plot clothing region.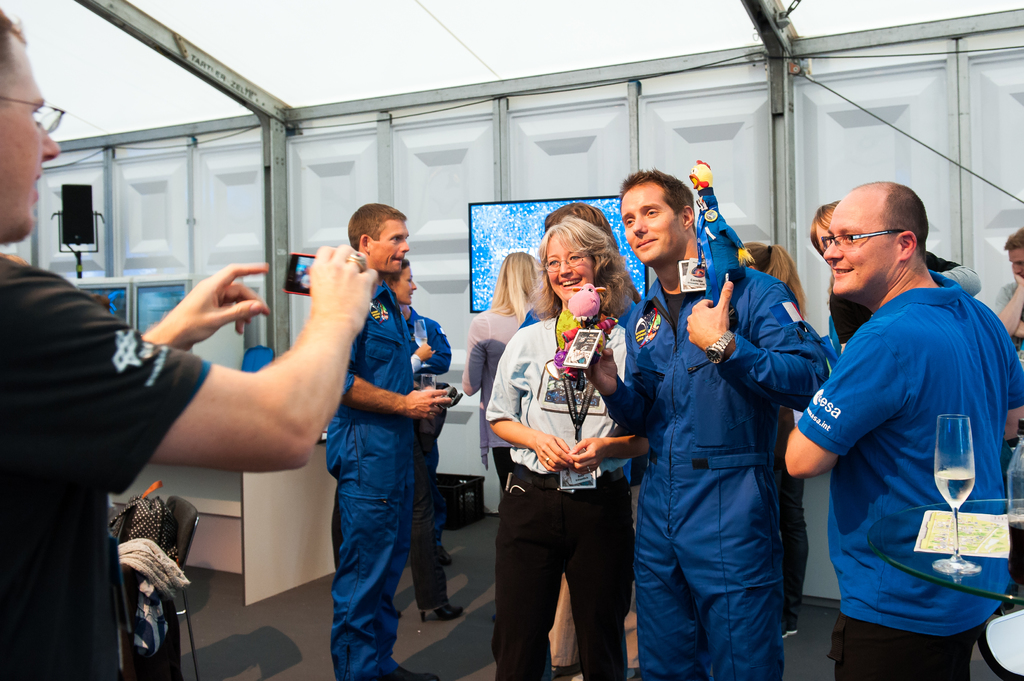
Plotted at (left=607, top=264, right=831, bottom=680).
